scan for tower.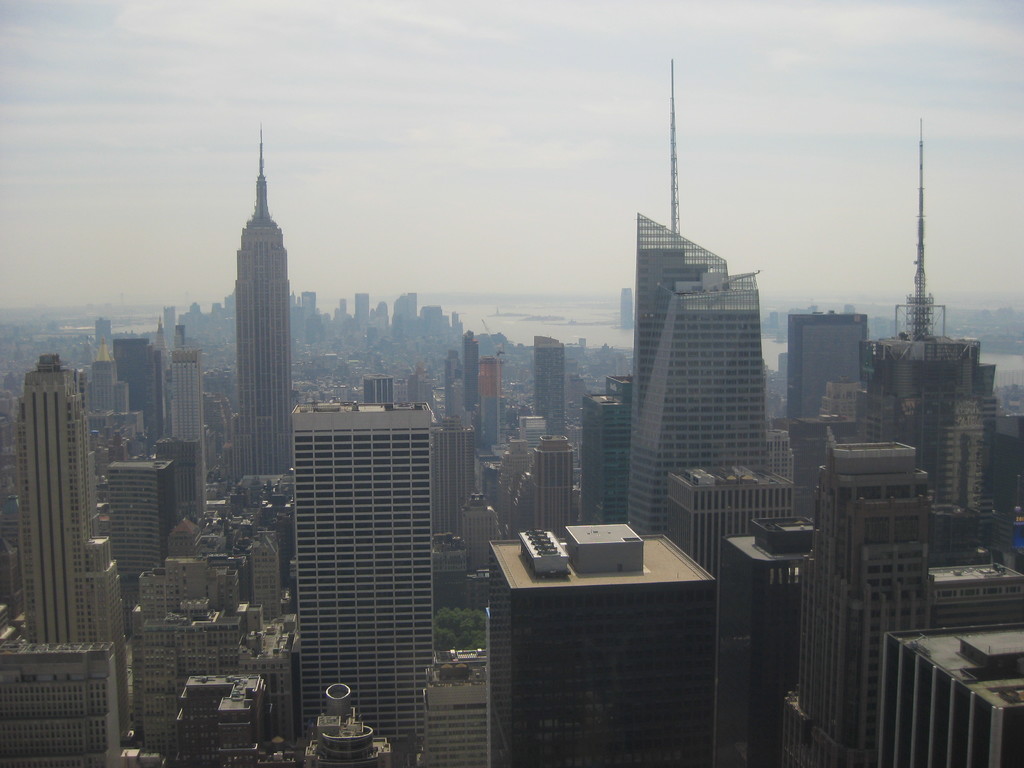
Scan result: (535, 432, 575, 544).
